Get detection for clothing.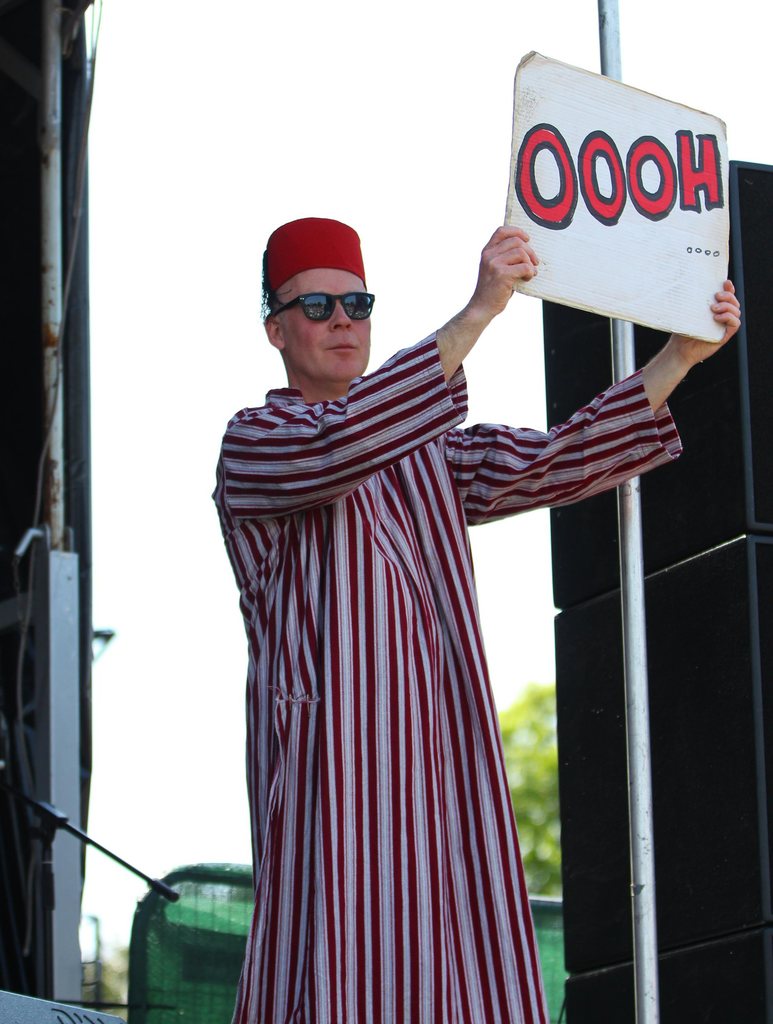
Detection: {"left": 208, "top": 335, "right": 686, "bottom": 1023}.
